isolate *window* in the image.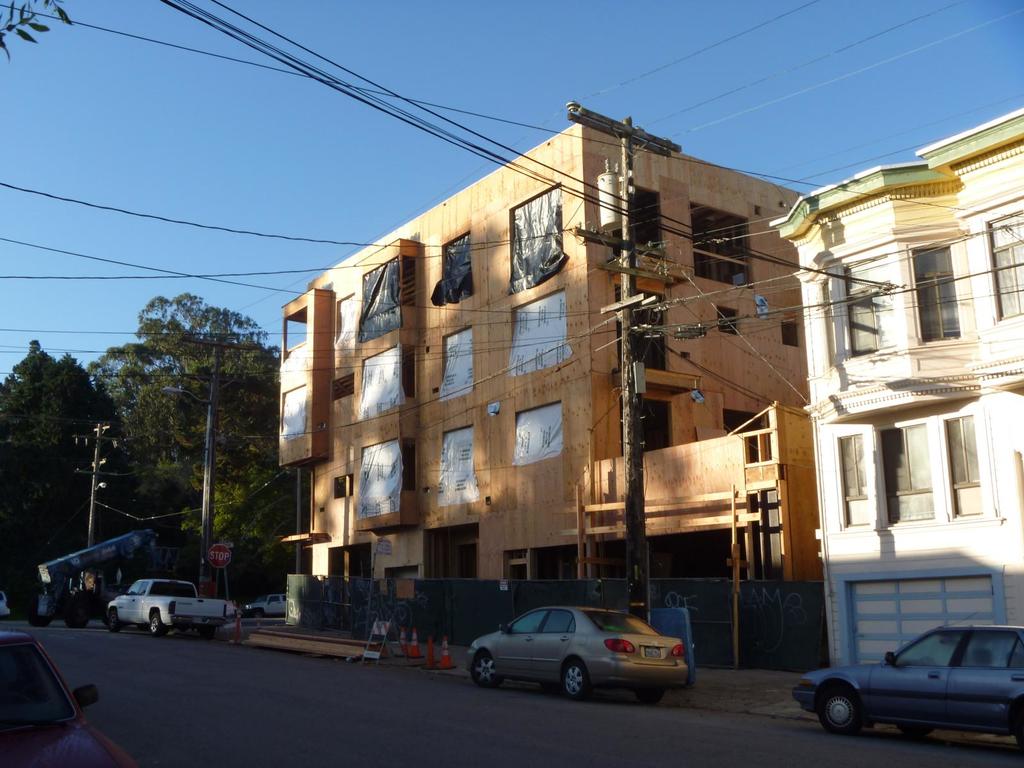
Isolated region: l=625, t=394, r=669, b=471.
